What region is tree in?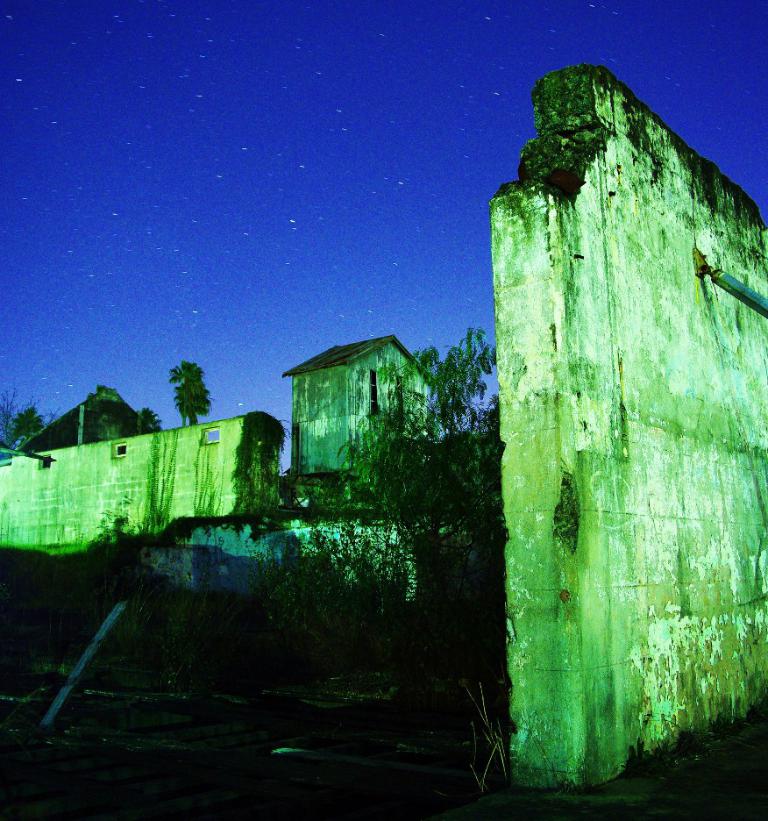
<region>347, 335, 500, 680</region>.
